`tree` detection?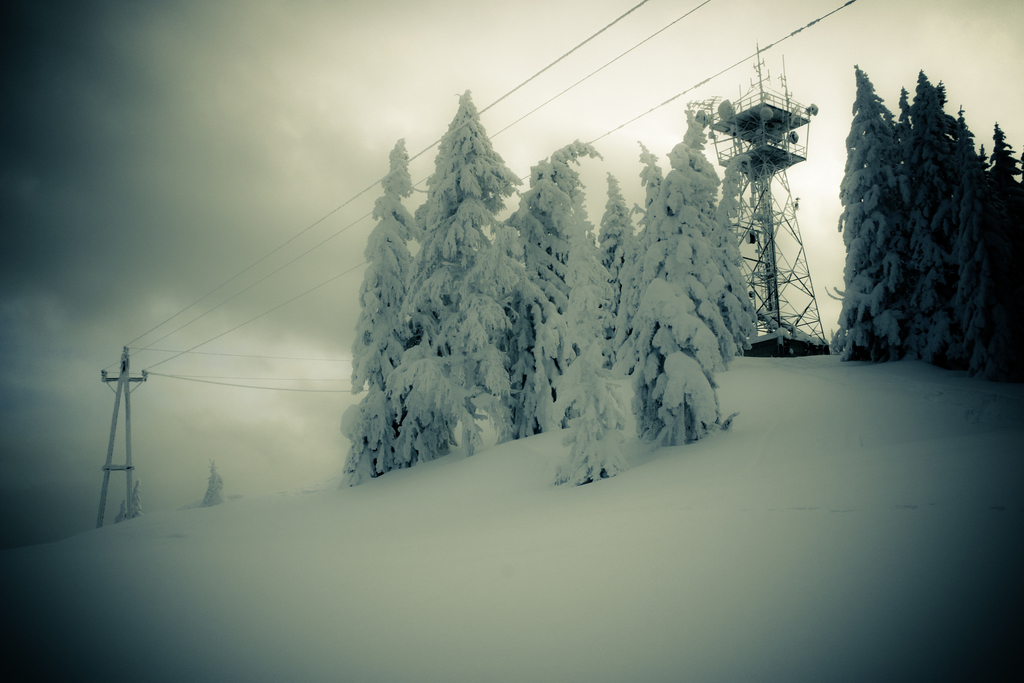
bbox(634, 139, 662, 209)
